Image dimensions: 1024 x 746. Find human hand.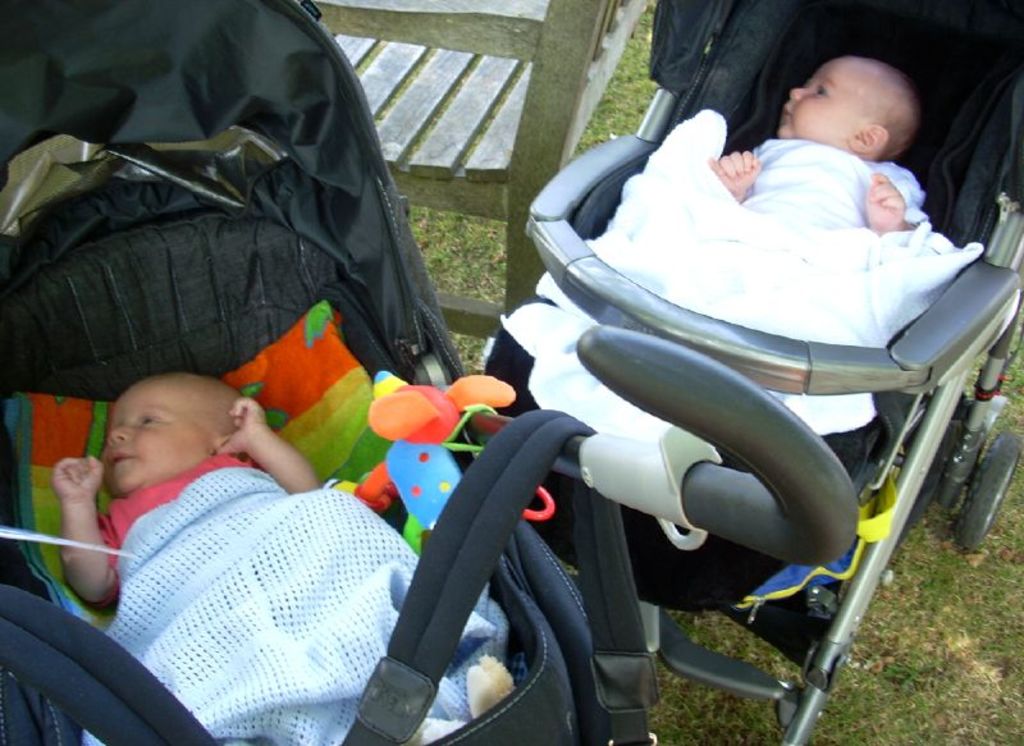
[707,148,764,197].
